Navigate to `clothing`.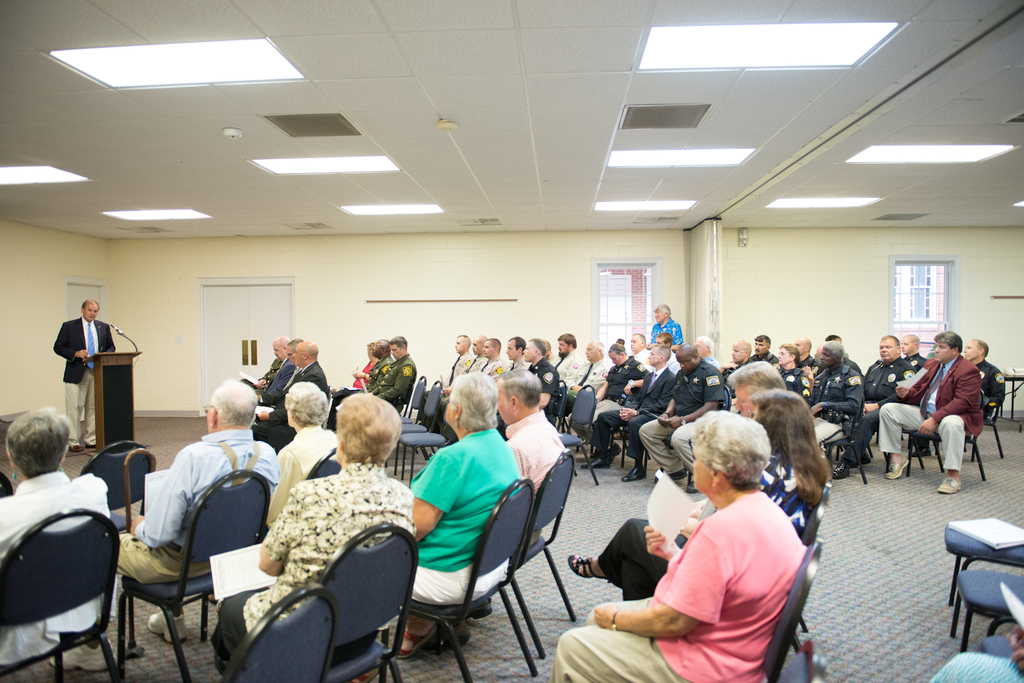
Navigation target: rect(50, 312, 117, 451).
